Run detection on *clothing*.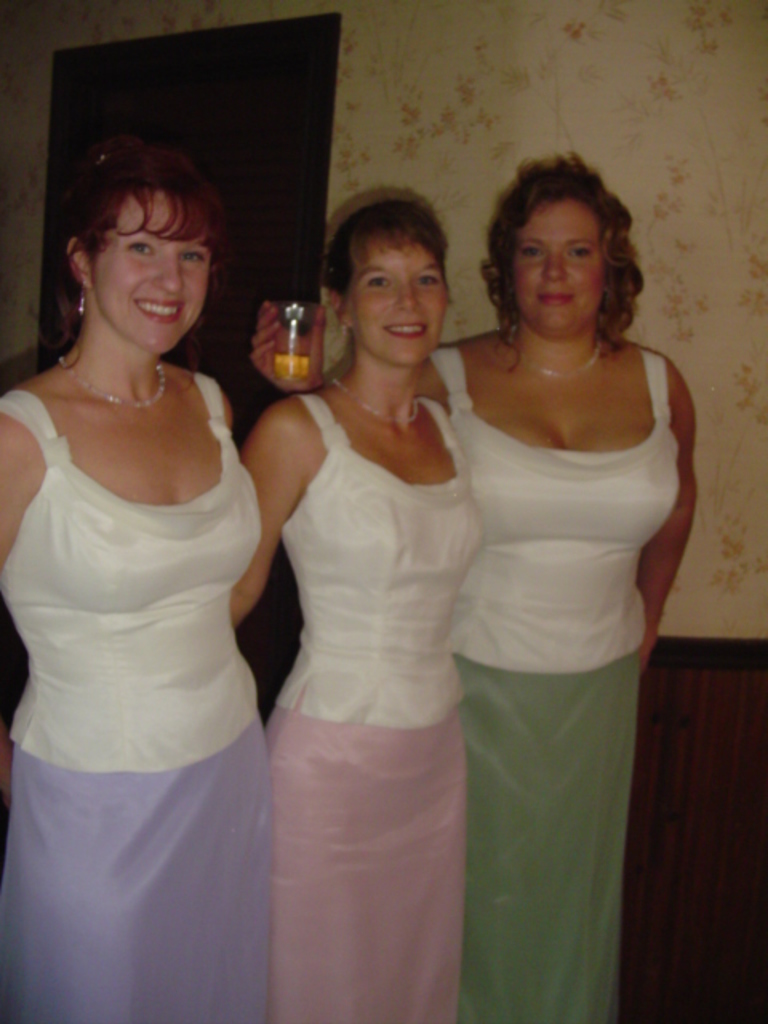
Result: 261:373:469:1022.
